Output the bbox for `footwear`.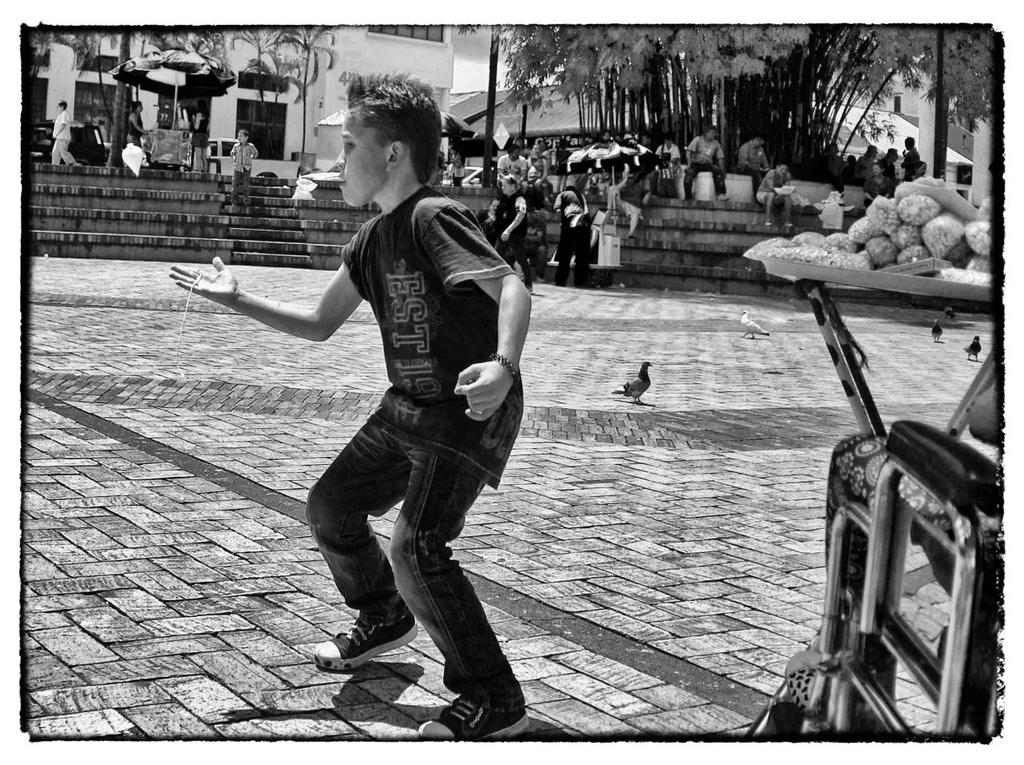
[626,234,637,238].
